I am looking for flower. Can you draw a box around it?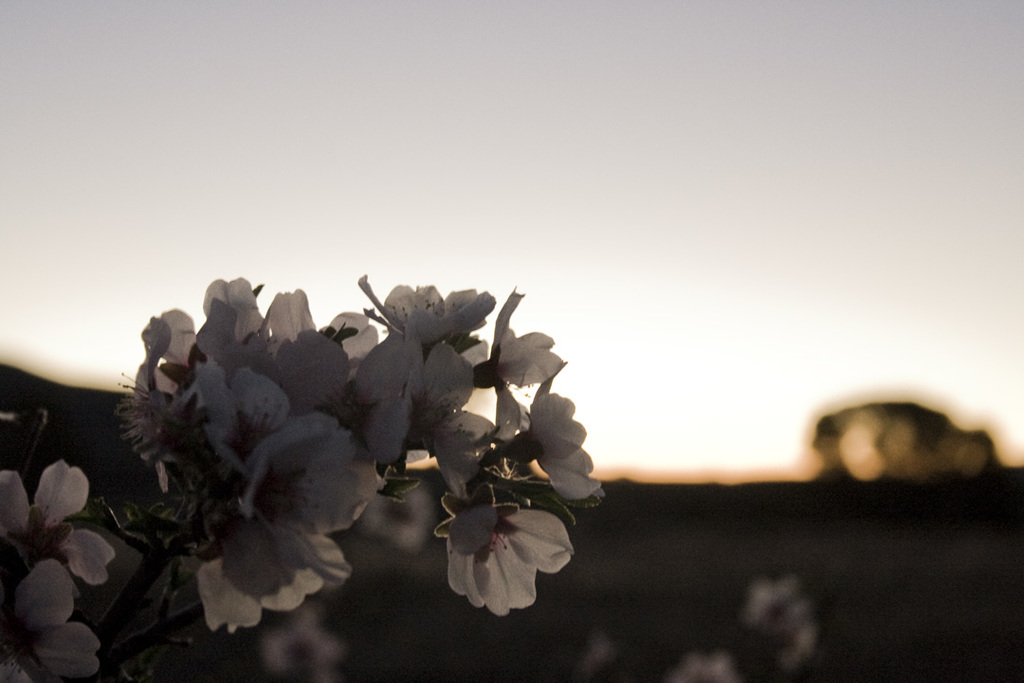
Sure, the bounding box is box(427, 476, 578, 622).
